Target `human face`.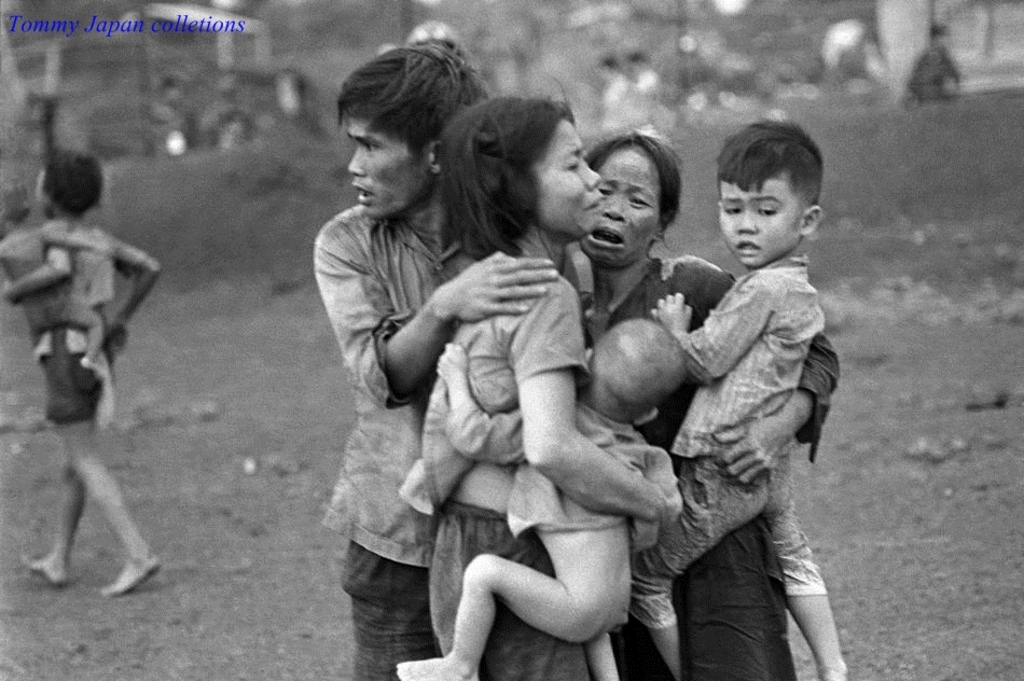
Target region: (542,116,603,238).
